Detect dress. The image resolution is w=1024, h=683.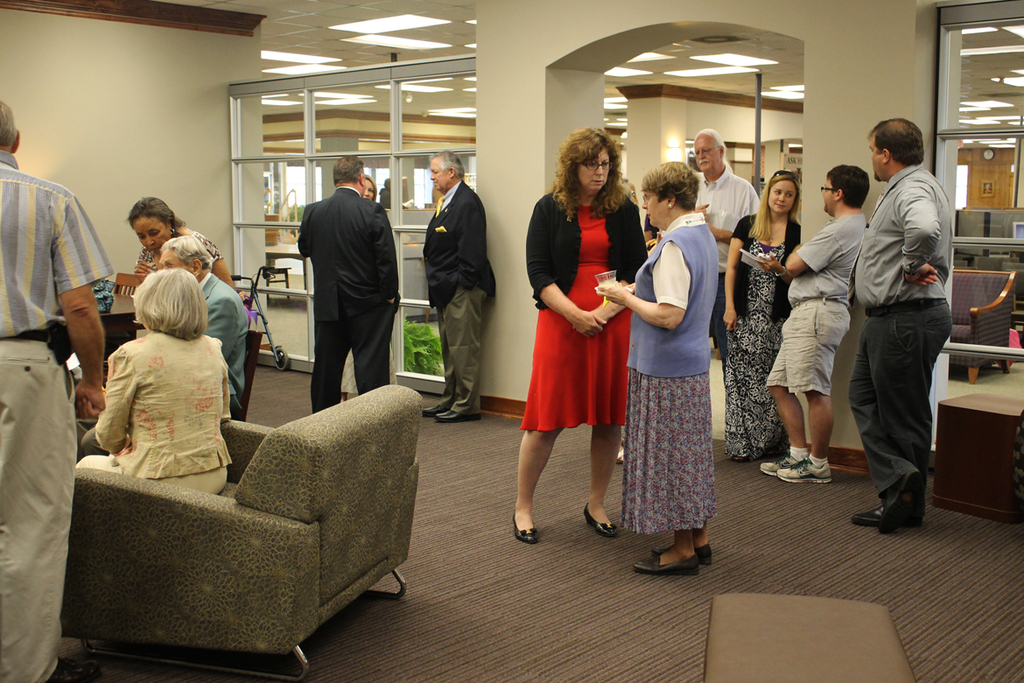
{"left": 722, "top": 237, "right": 787, "bottom": 461}.
